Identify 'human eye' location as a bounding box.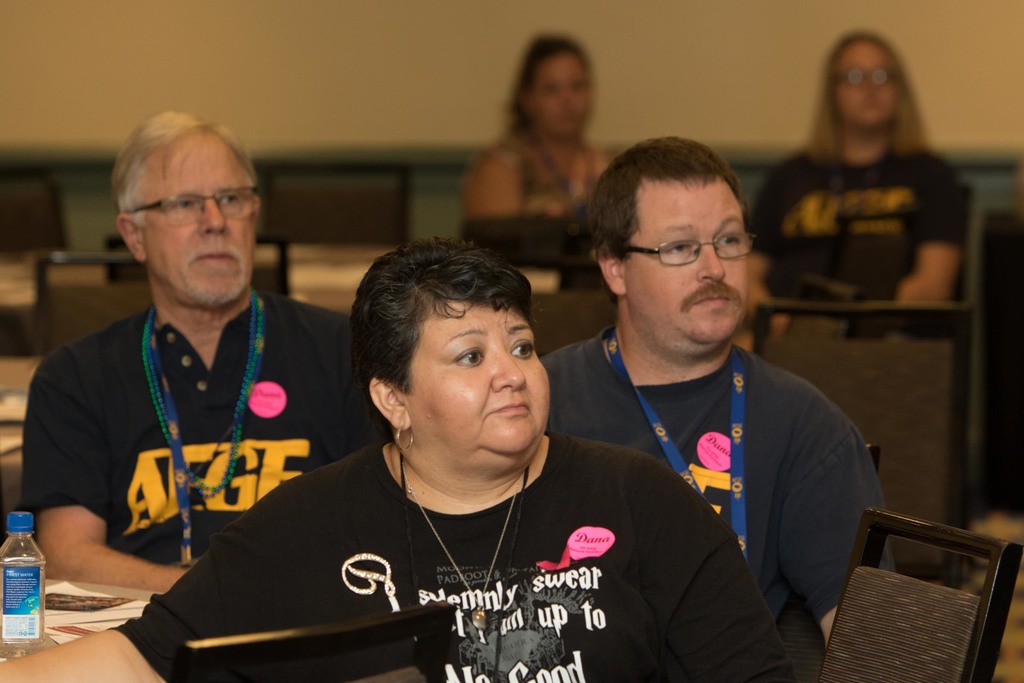
[506, 336, 535, 358].
